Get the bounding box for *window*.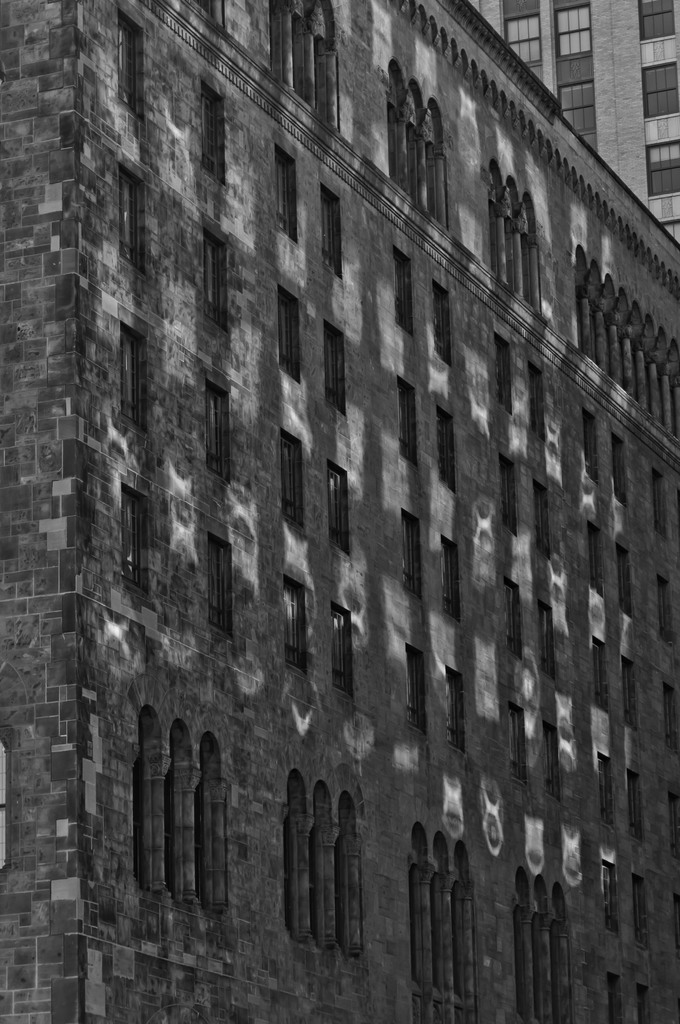
406:643:424:734.
